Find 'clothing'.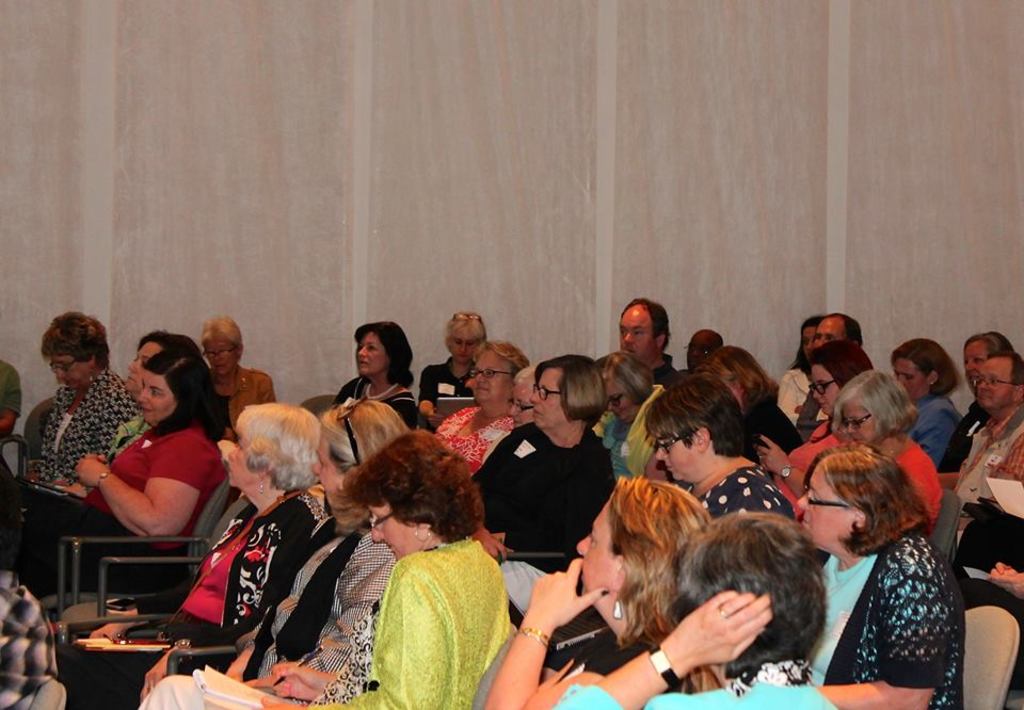
[430, 401, 526, 470].
